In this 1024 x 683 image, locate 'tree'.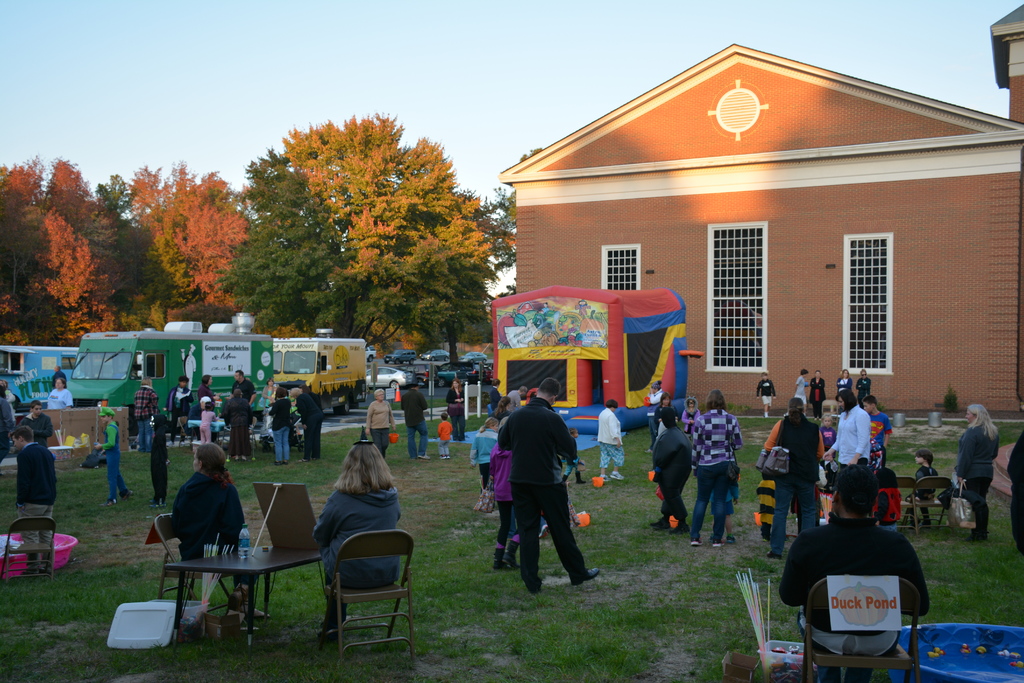
Bounding box: crop(0, 181, 266, 352).
